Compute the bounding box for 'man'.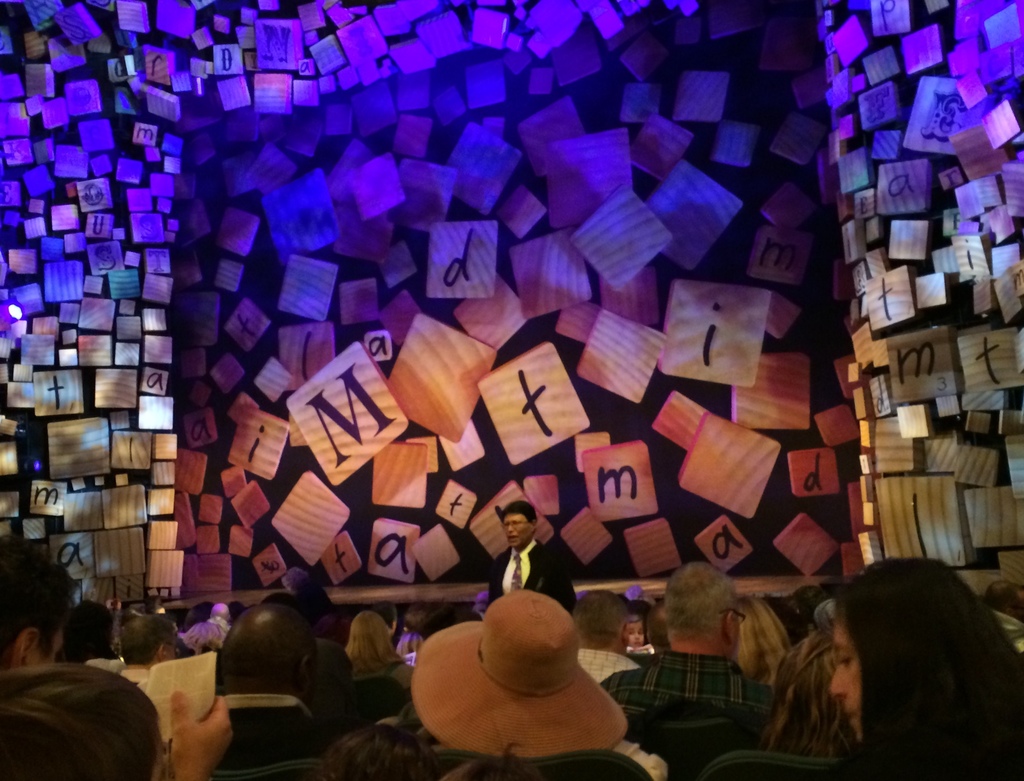
(95,612,189,695).
